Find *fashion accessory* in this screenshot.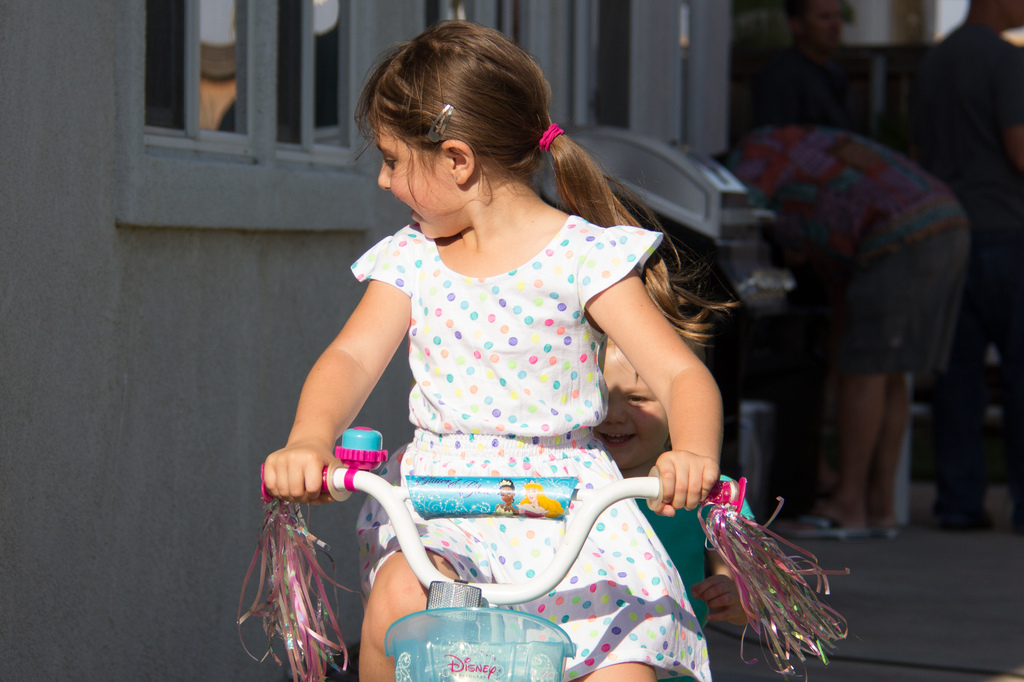
The bounding box for *fashion accessory* is x1=539, y1=121, x2=565, y2=156.
